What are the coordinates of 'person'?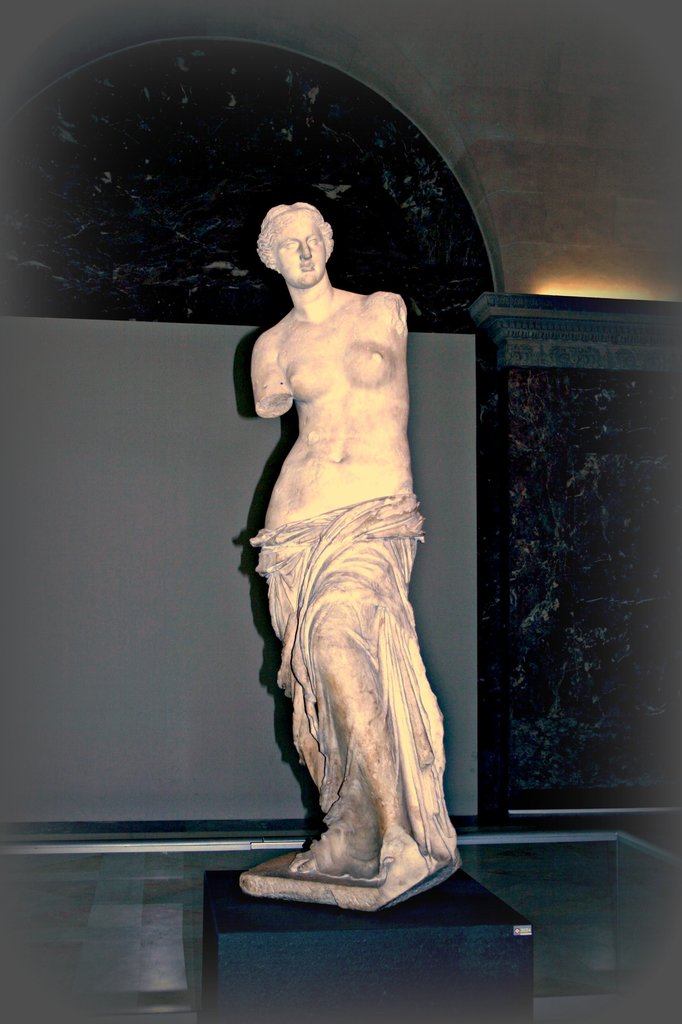
(247,205,456,882).
